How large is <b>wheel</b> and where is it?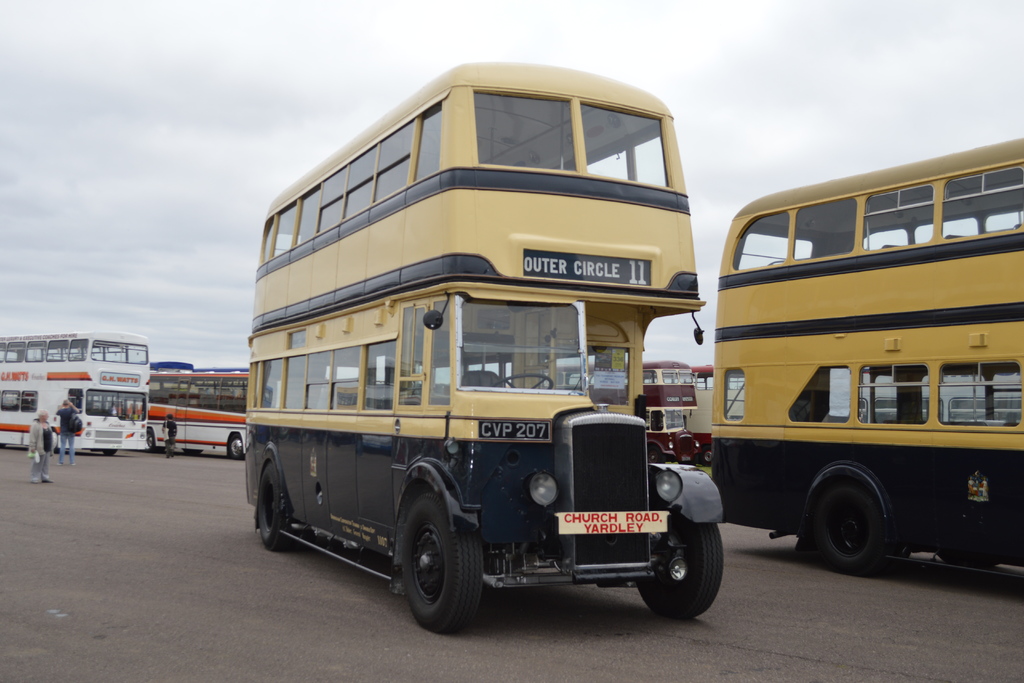
Bounding box: 255,457,317,554.
